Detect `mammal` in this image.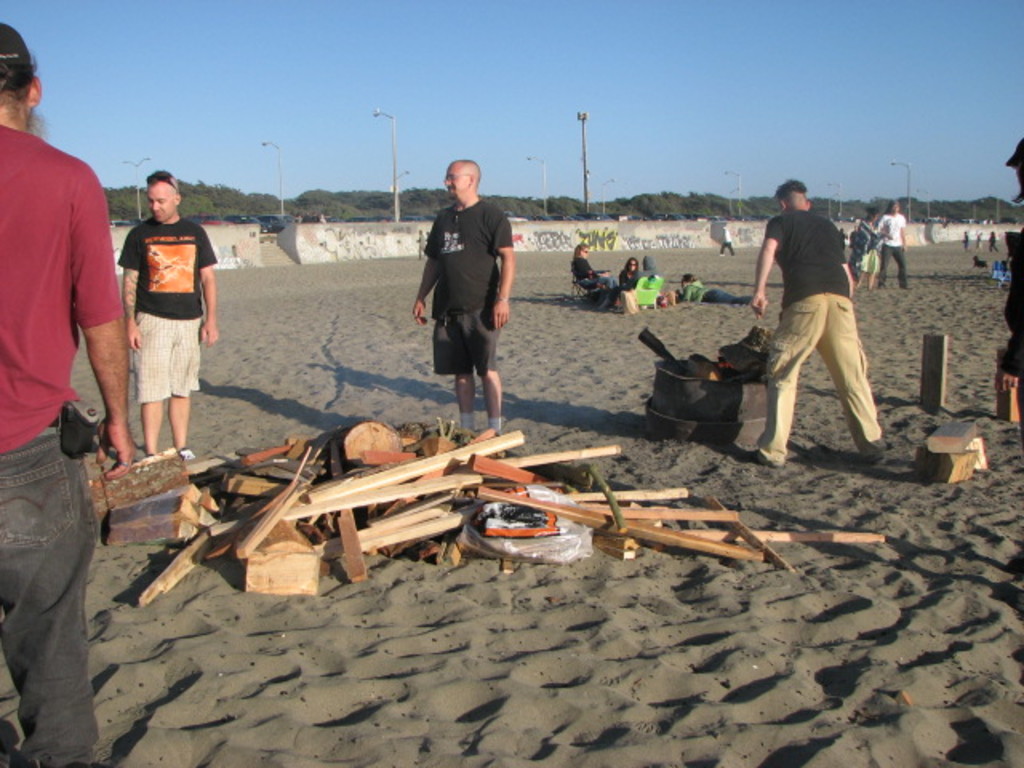
Detection: l=0, t=21, r=139, b=766.
